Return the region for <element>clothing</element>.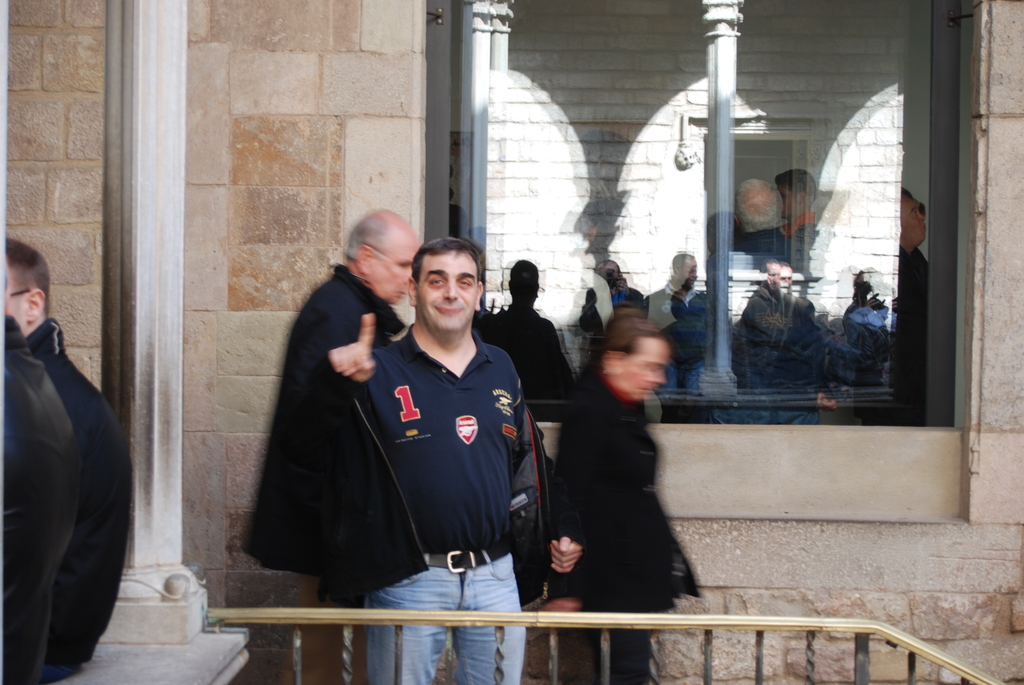
(left=552, top=363, right=703, bottom=684).
